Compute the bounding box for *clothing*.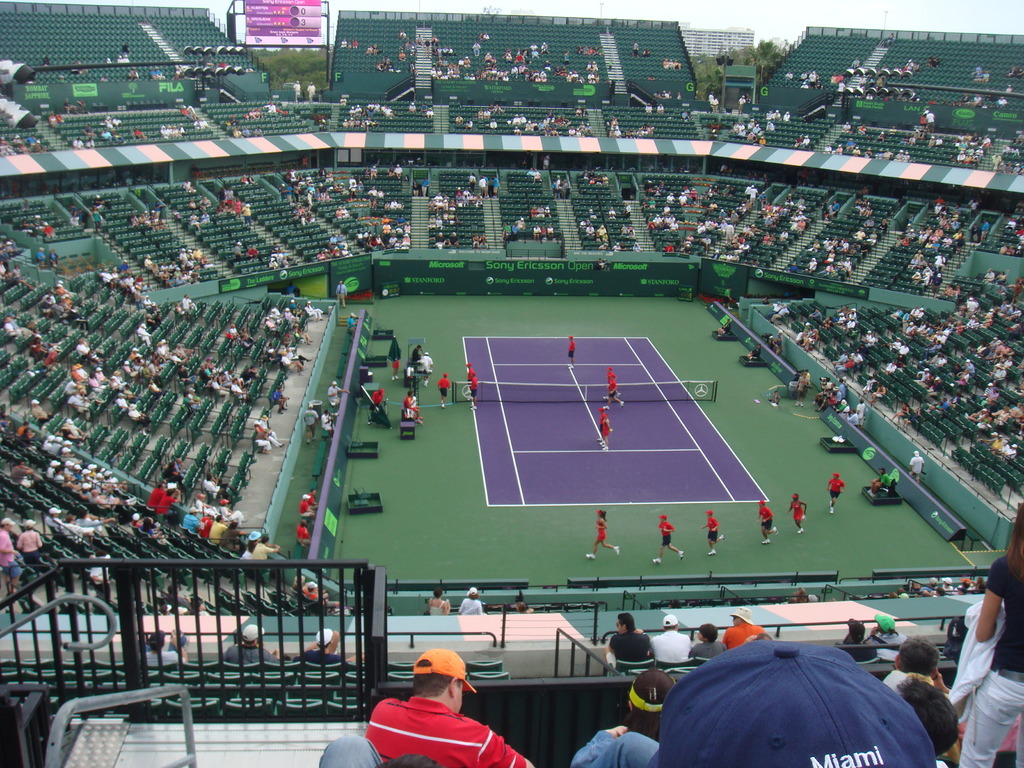
rect(795, 374, 807, 399).
